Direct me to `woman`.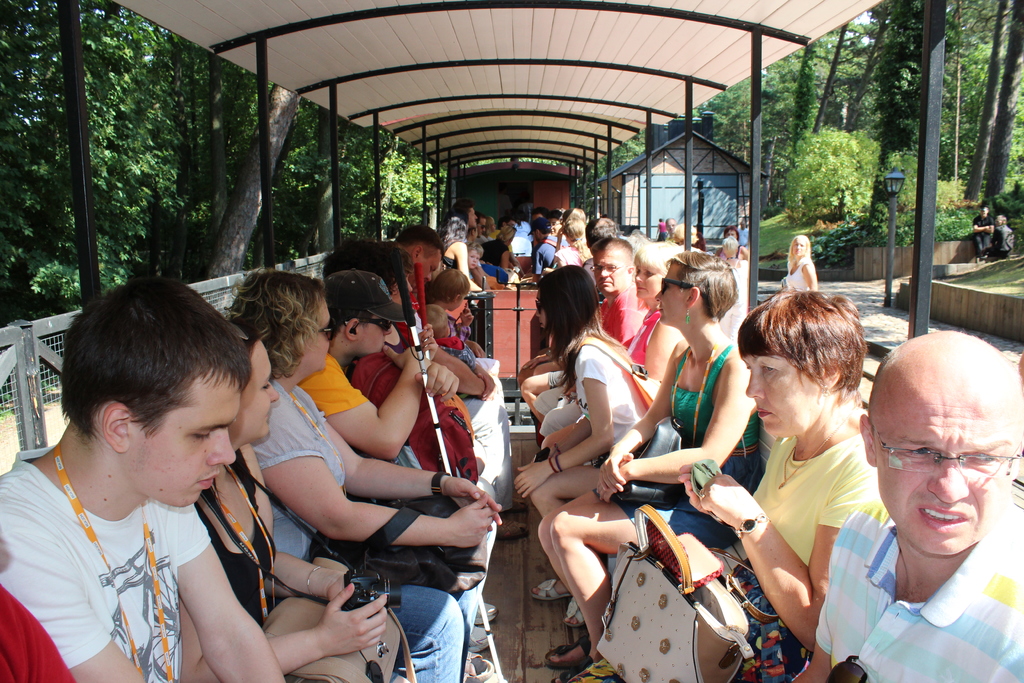
Direction: pyautogui.locateOnScreen(562, 286, 879, 682).
